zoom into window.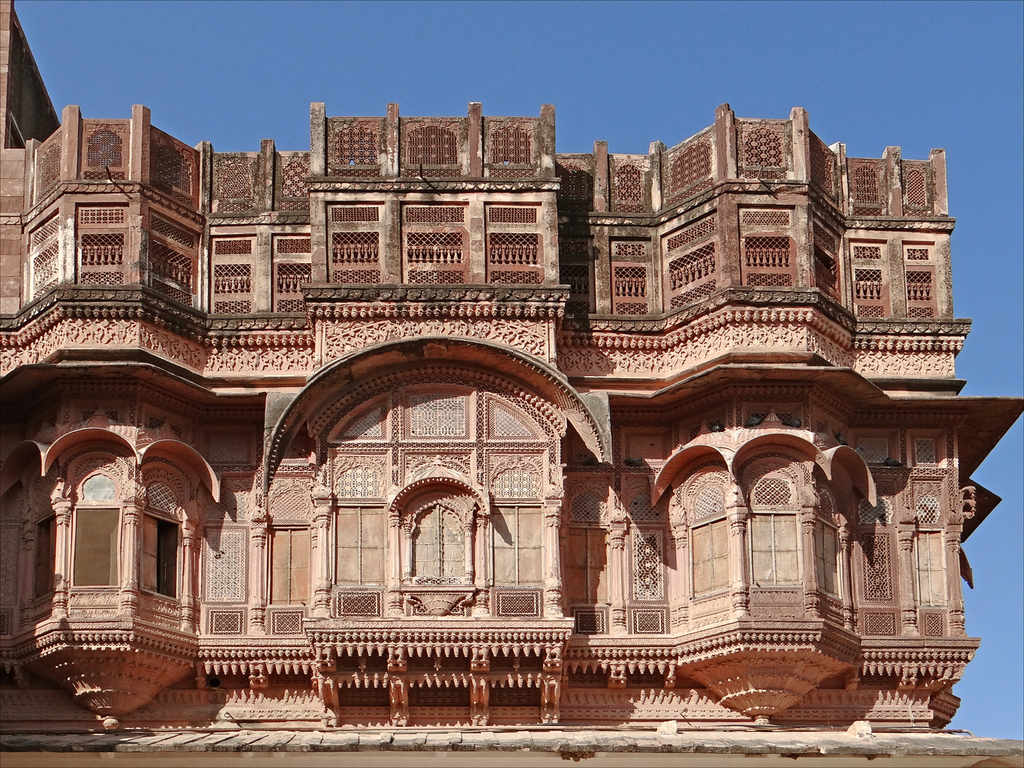
Zoom target: 332/506/388/585.
